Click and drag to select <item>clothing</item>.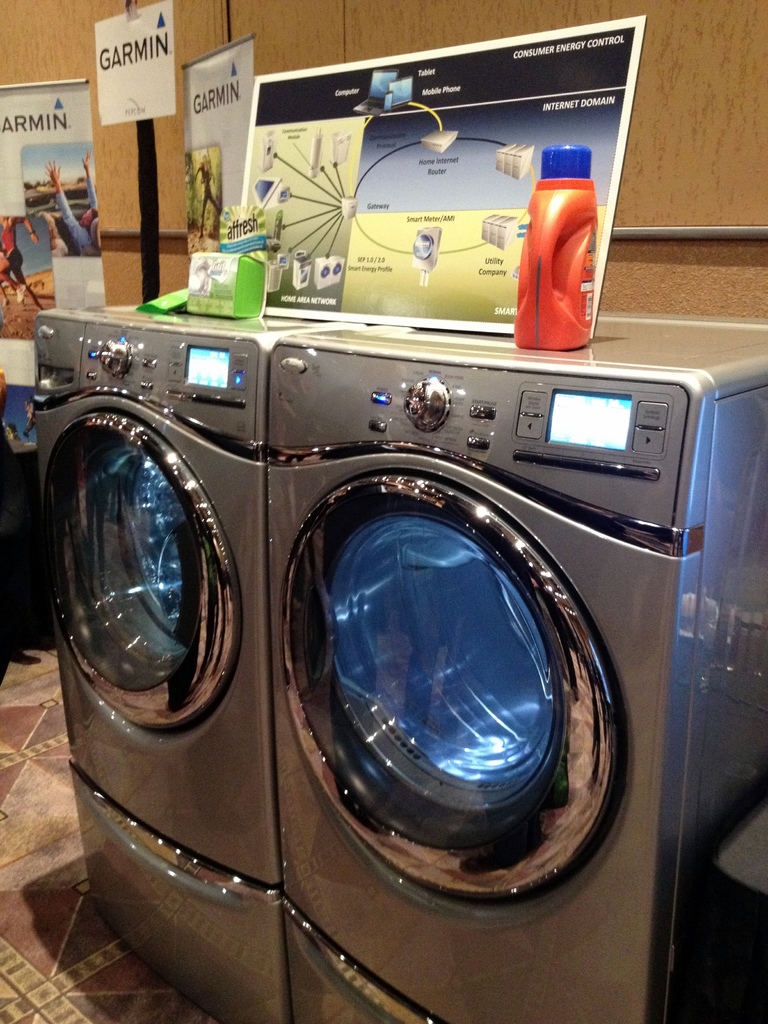
Selection: 198,168,223,220.
